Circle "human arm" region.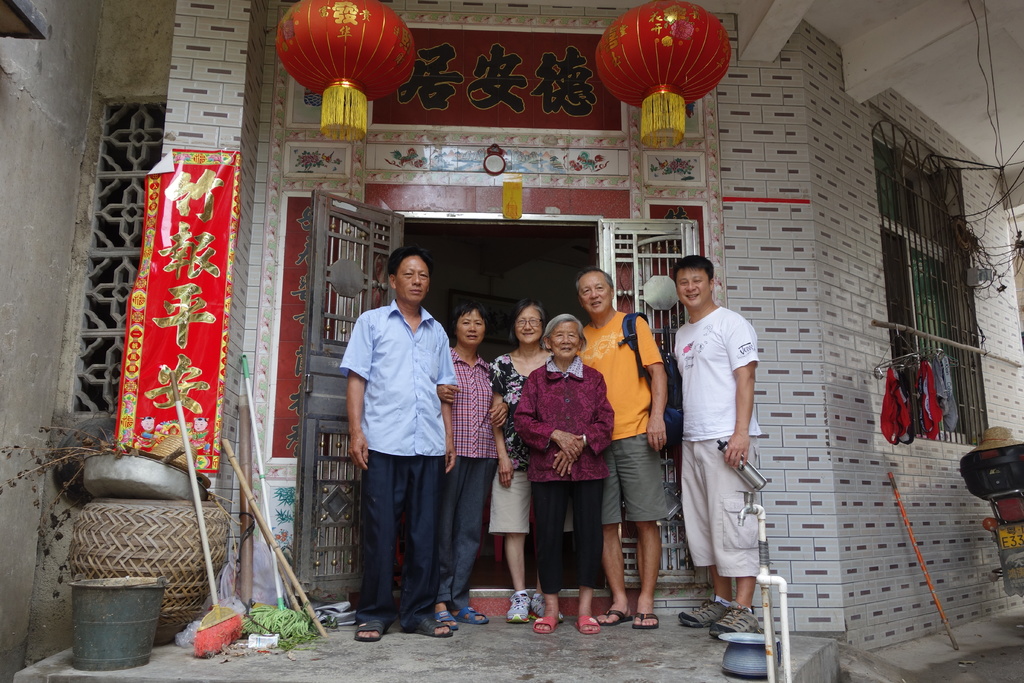
Region: select_region(489, 382, 518, 488).
